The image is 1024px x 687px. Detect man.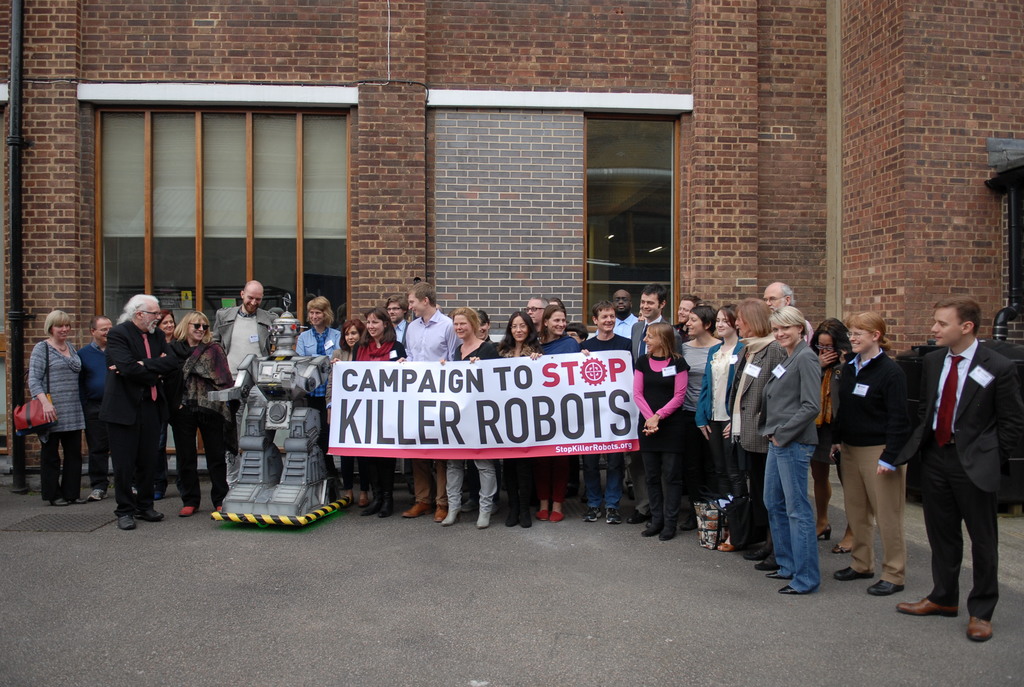
Detection: (211, 276, 278, 388).
